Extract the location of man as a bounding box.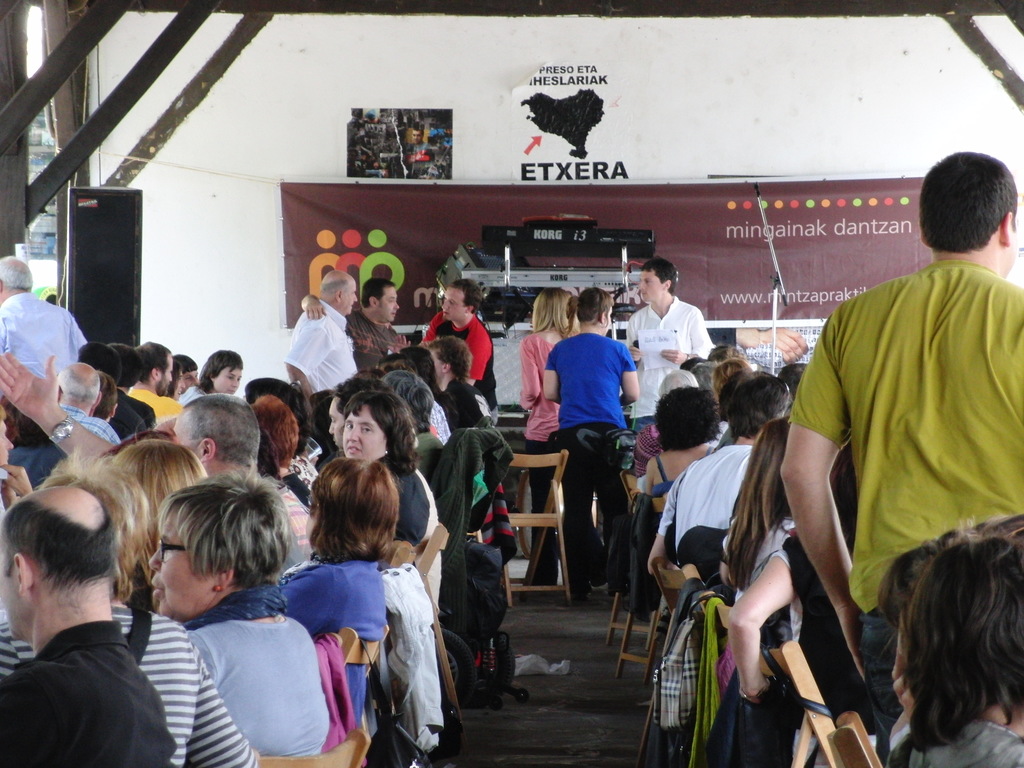
0 252 87 396.
